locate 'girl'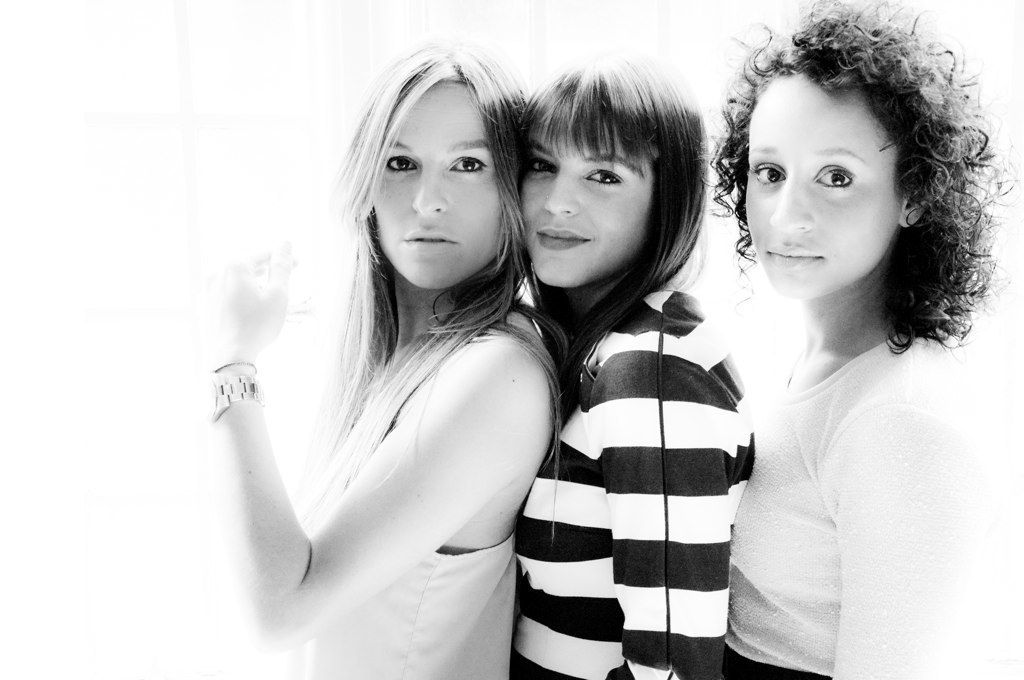
crop(211, 39, 539, 679)
